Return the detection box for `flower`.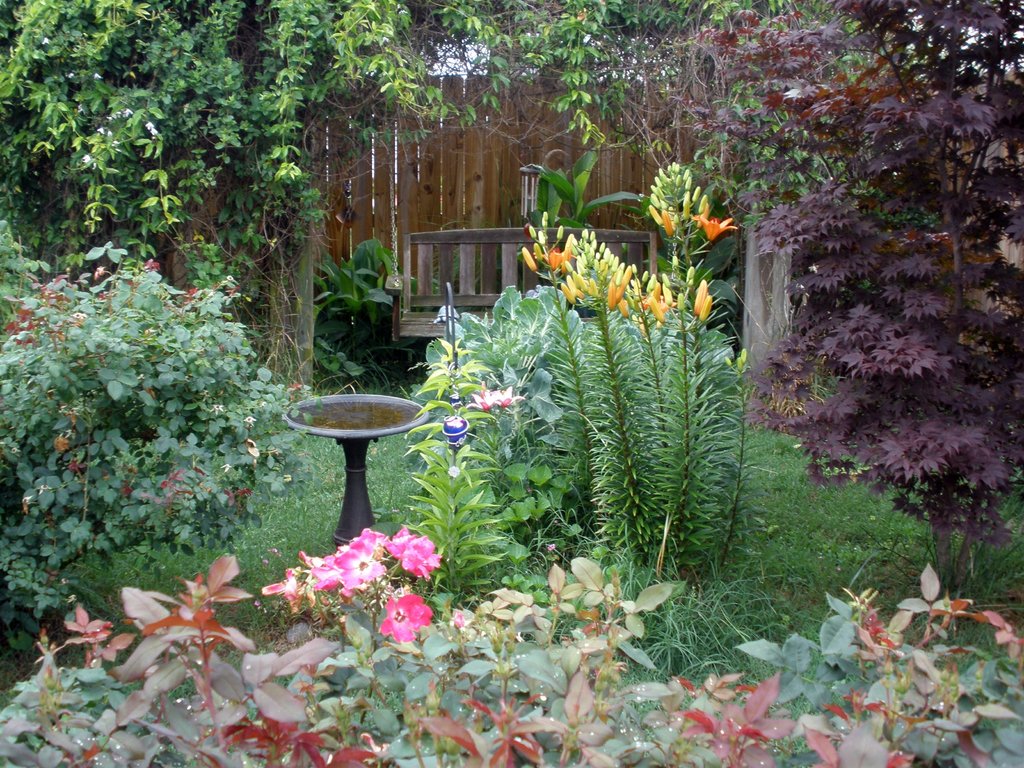
pyautogui.locateOnScreen(691, 216, 737, 239).
